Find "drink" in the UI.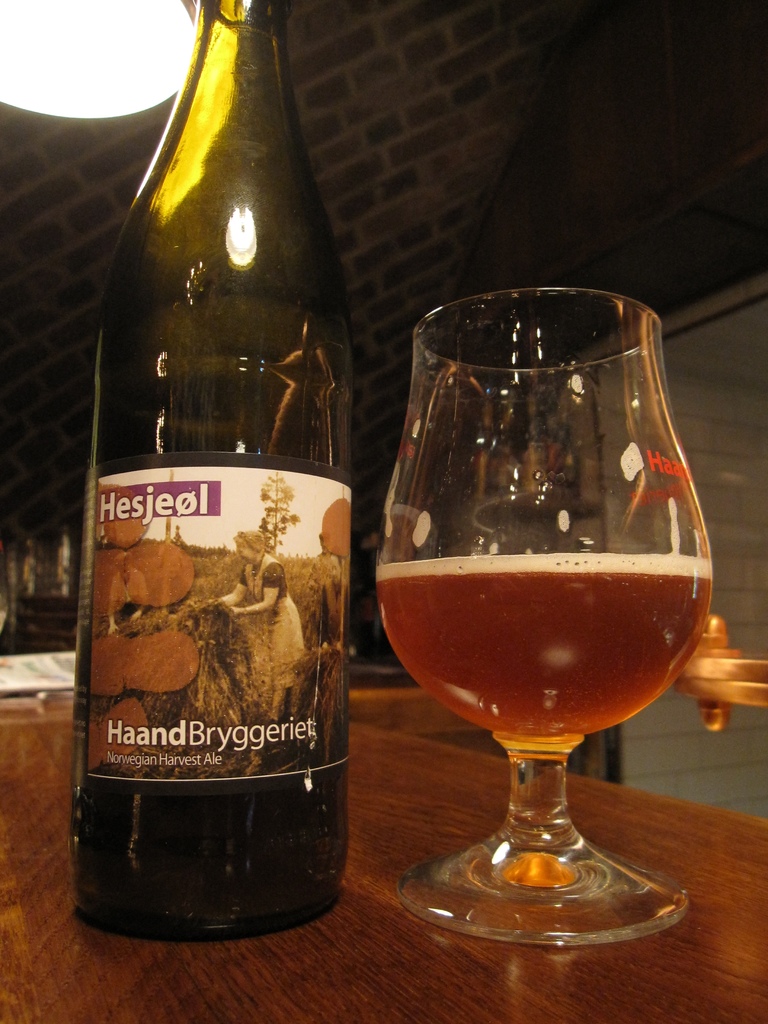
UI element at 385 547 716 762.
